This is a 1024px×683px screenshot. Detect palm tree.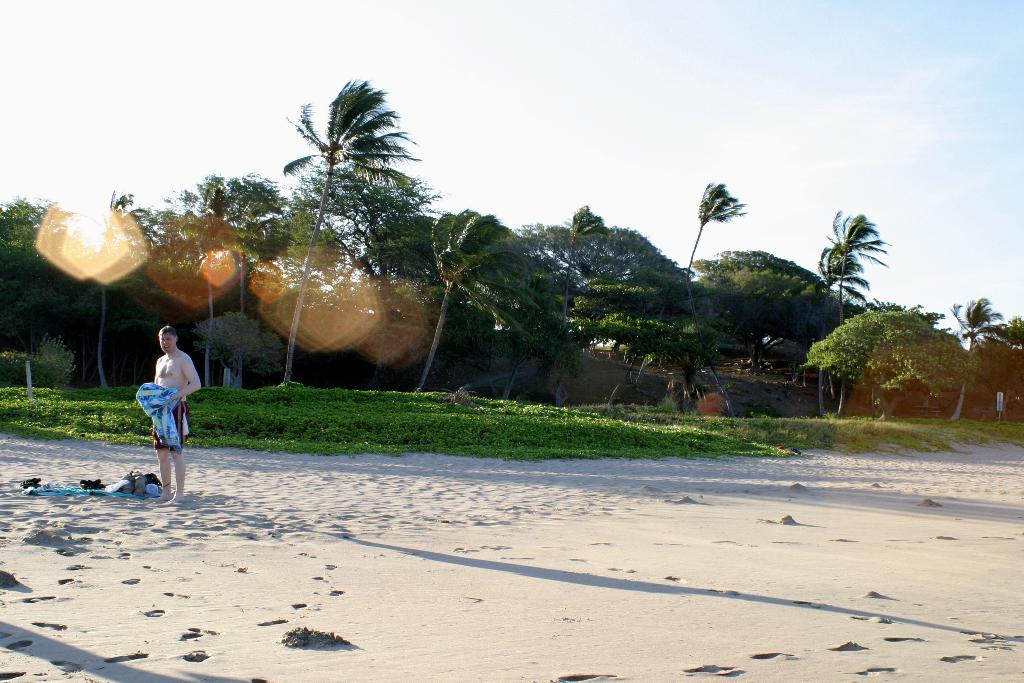
(x1=409, y1=201, x2=552, y2=391).
